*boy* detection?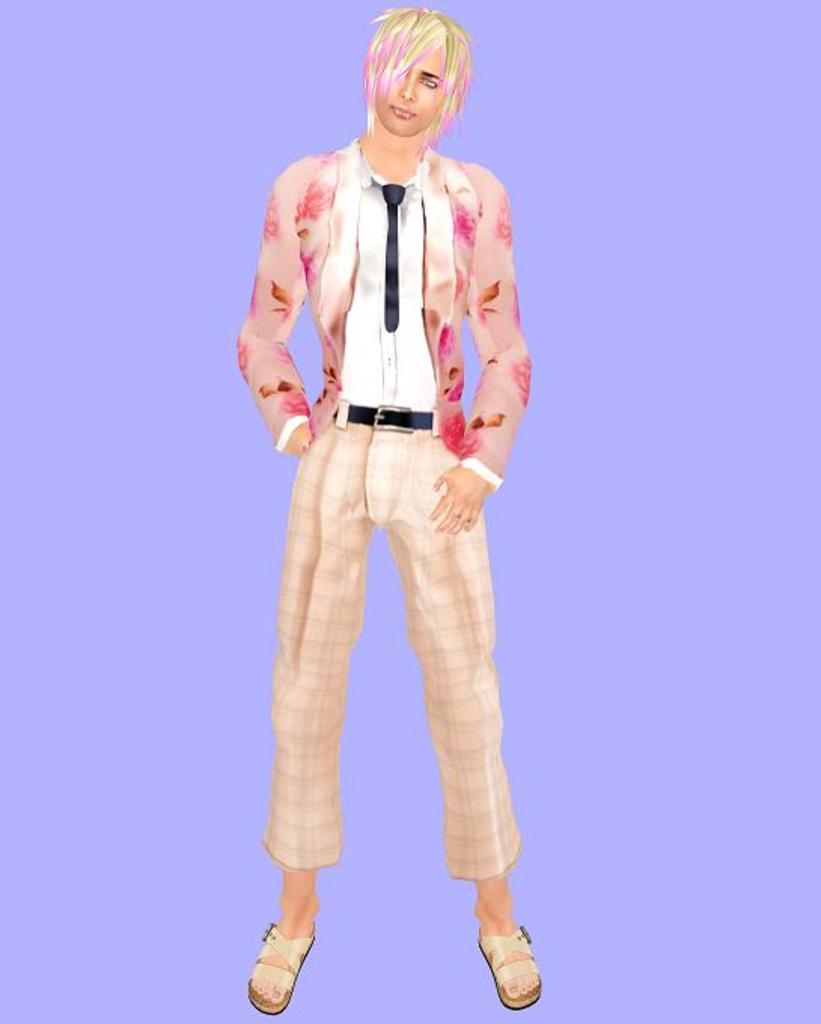
<box>241,0,544,1018</box>
